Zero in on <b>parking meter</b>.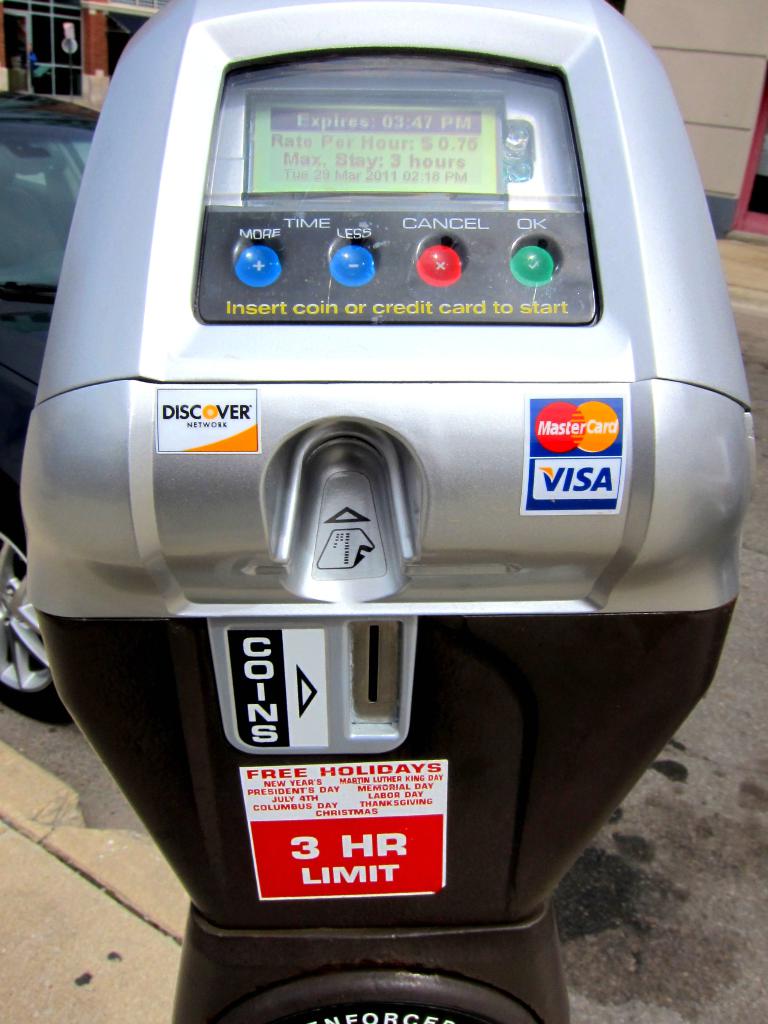
Zeroed in: {"x1": 10, "y1": 0, "x2": 764, "y2": 1023}.
